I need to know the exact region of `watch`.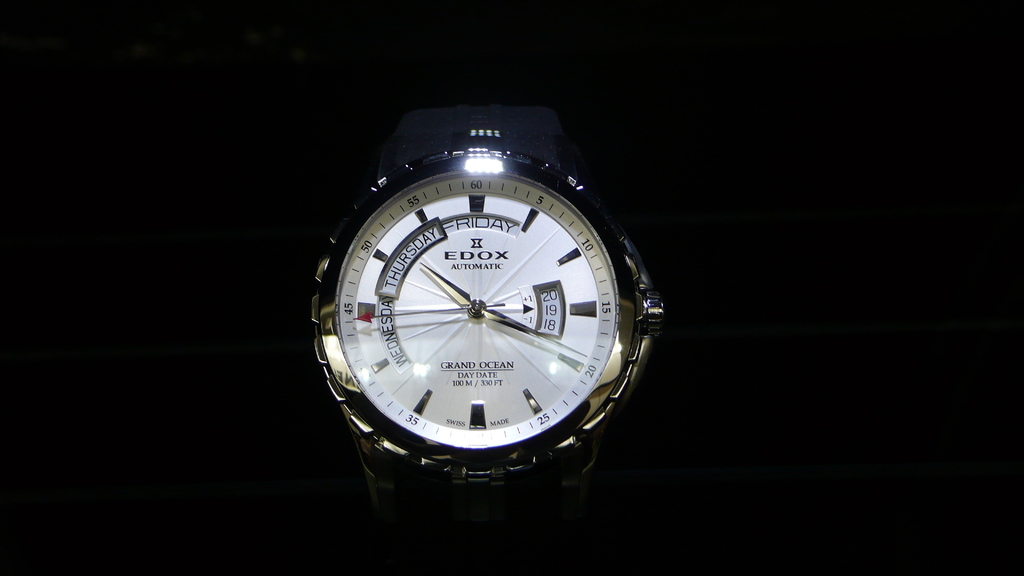
Region: BBox(309, 120, 662, 497).
